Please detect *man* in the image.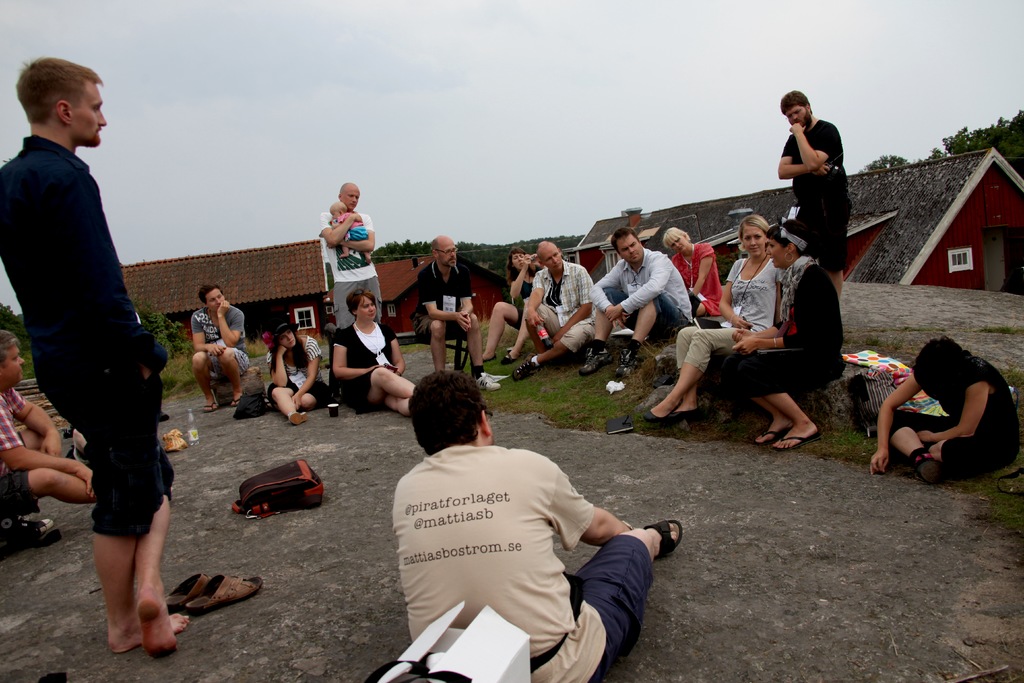
574, 222, 699, 381.
